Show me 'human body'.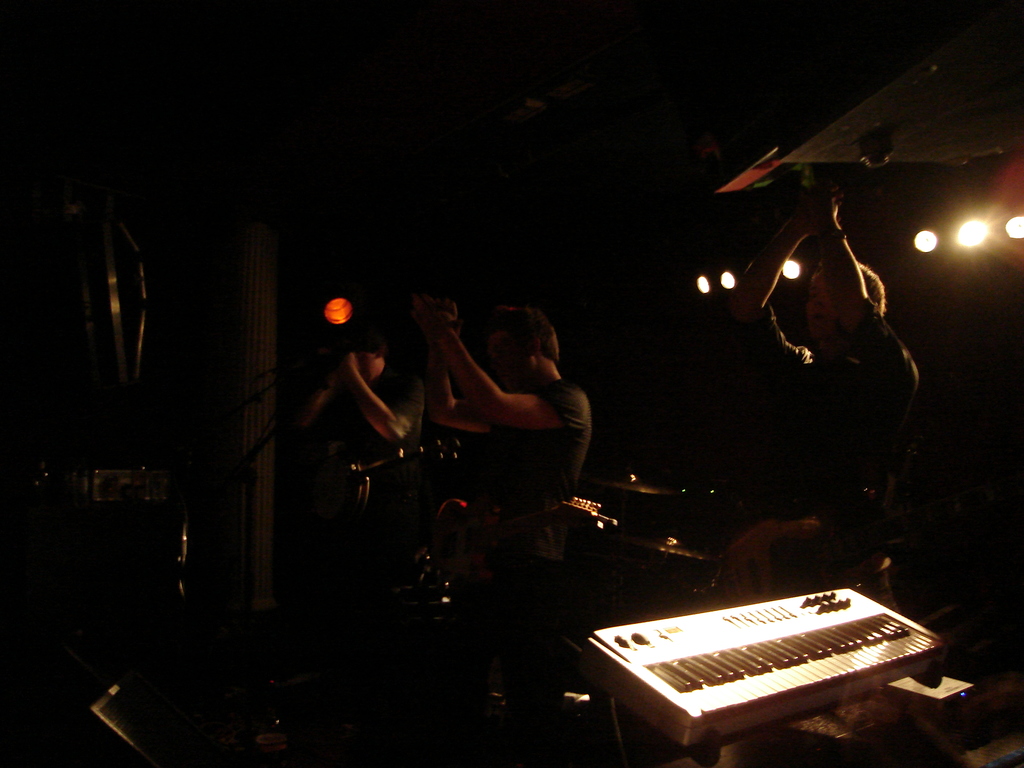
'human body' is here: x1=737 y1=179 x2=920 y2=554.
